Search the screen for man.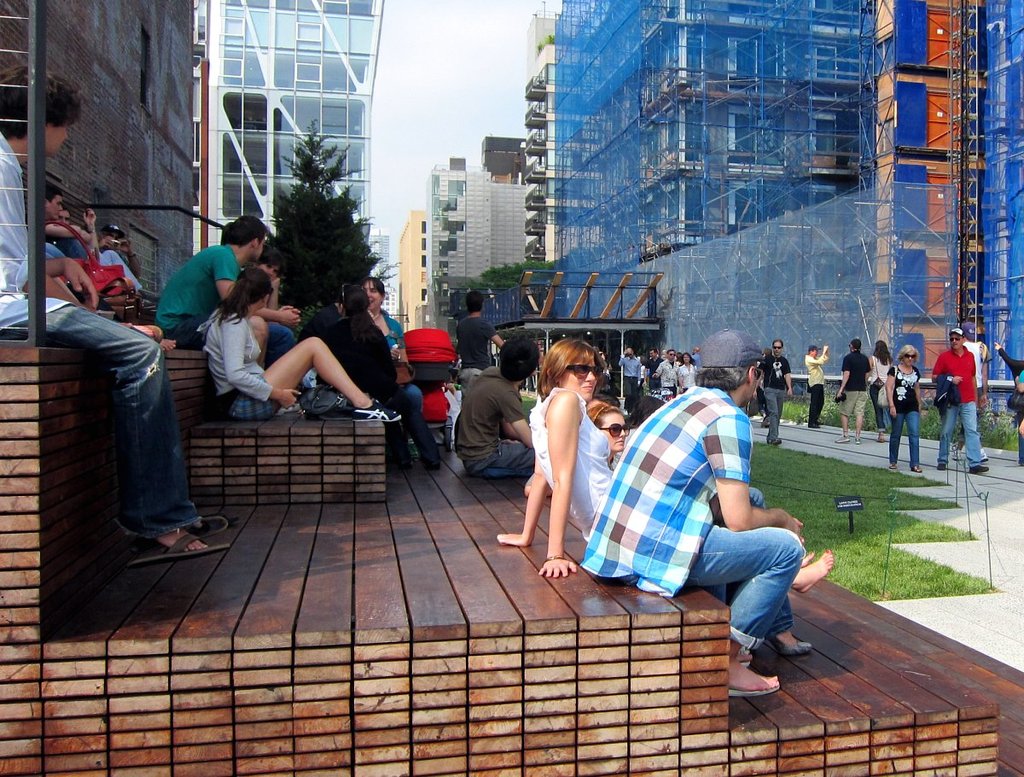
Found at (left=932, top=330, right=986, bottom=478).
